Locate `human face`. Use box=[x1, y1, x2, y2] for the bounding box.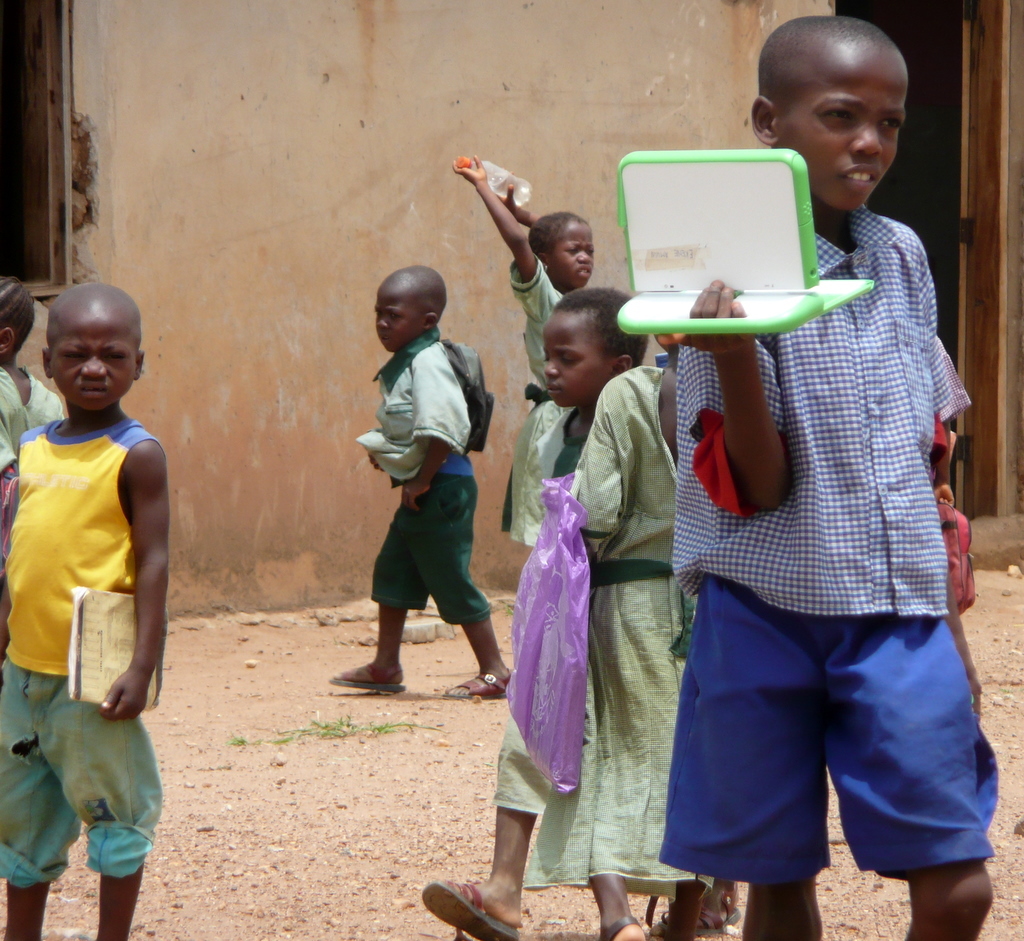
box=[51, 309, 138, 412].
